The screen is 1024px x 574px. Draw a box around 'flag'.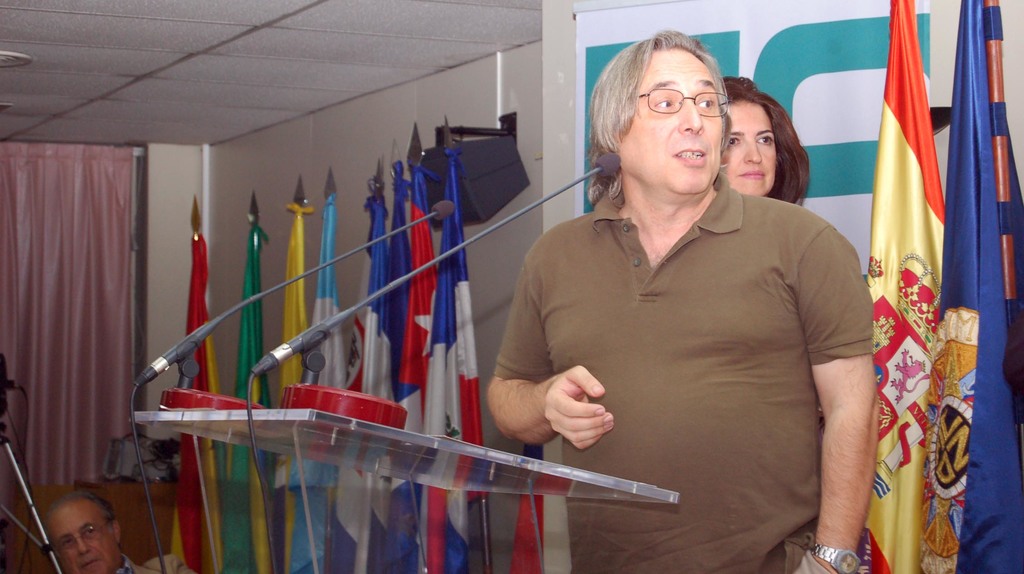
[left=903, top=0, right=1023, bottom=573].
